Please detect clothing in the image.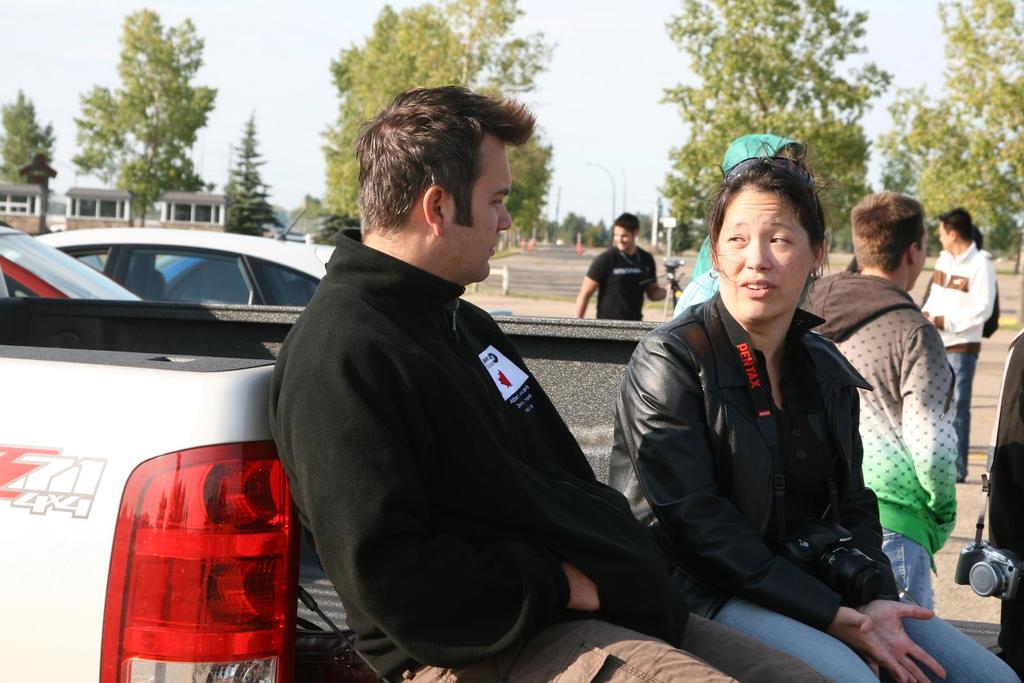
select_region(584, 243, 656, 325).
